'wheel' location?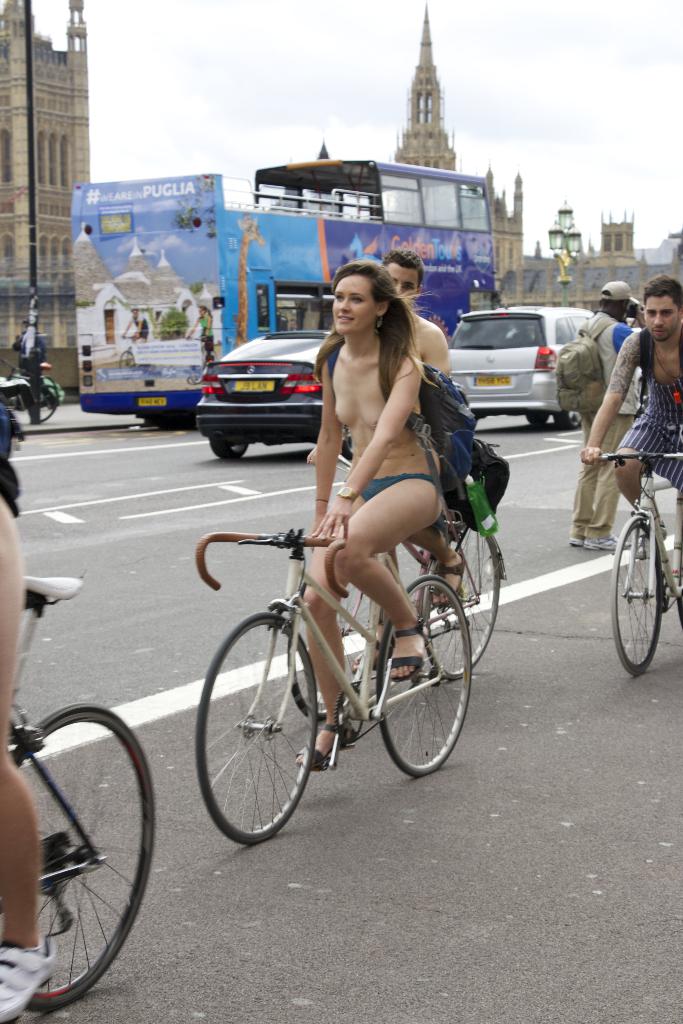
box(410, 517, 506, 673)
